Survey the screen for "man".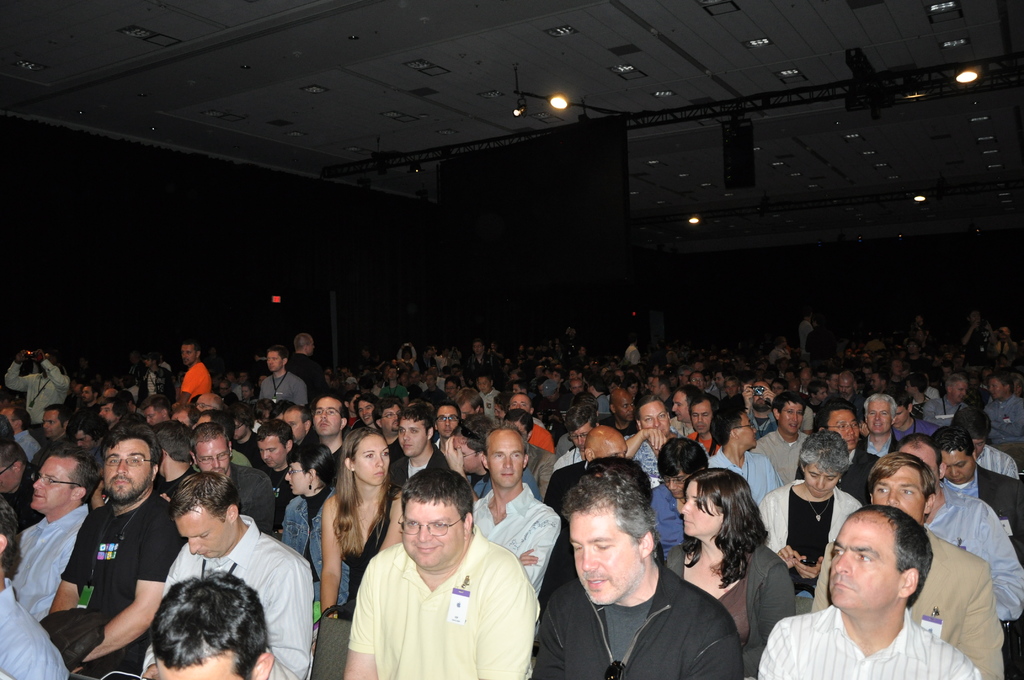
Survey found: [461,339,499,392].
